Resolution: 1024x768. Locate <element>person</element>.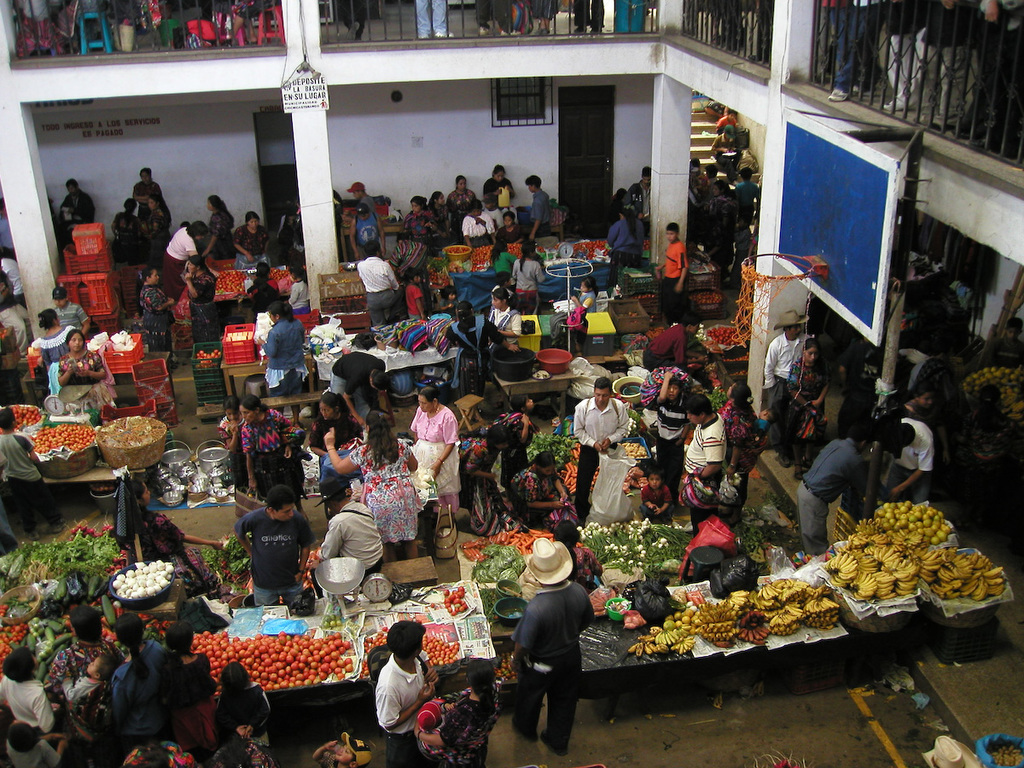
detection(895, 383, 933, 418).
